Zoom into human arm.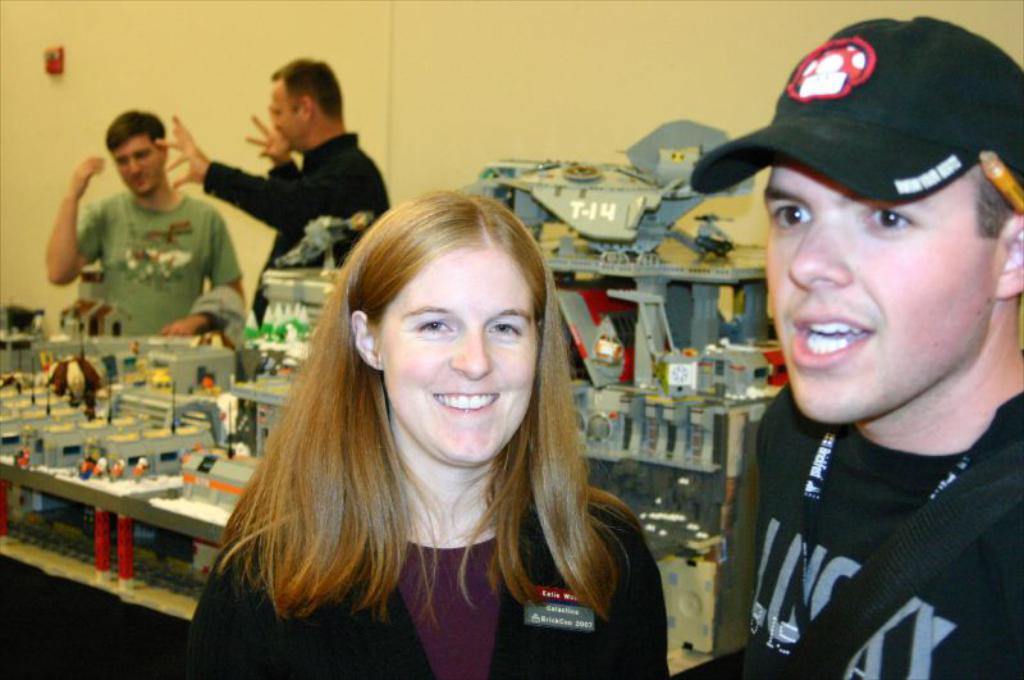
Zoom target: box=[150, 114, 282, 231].
